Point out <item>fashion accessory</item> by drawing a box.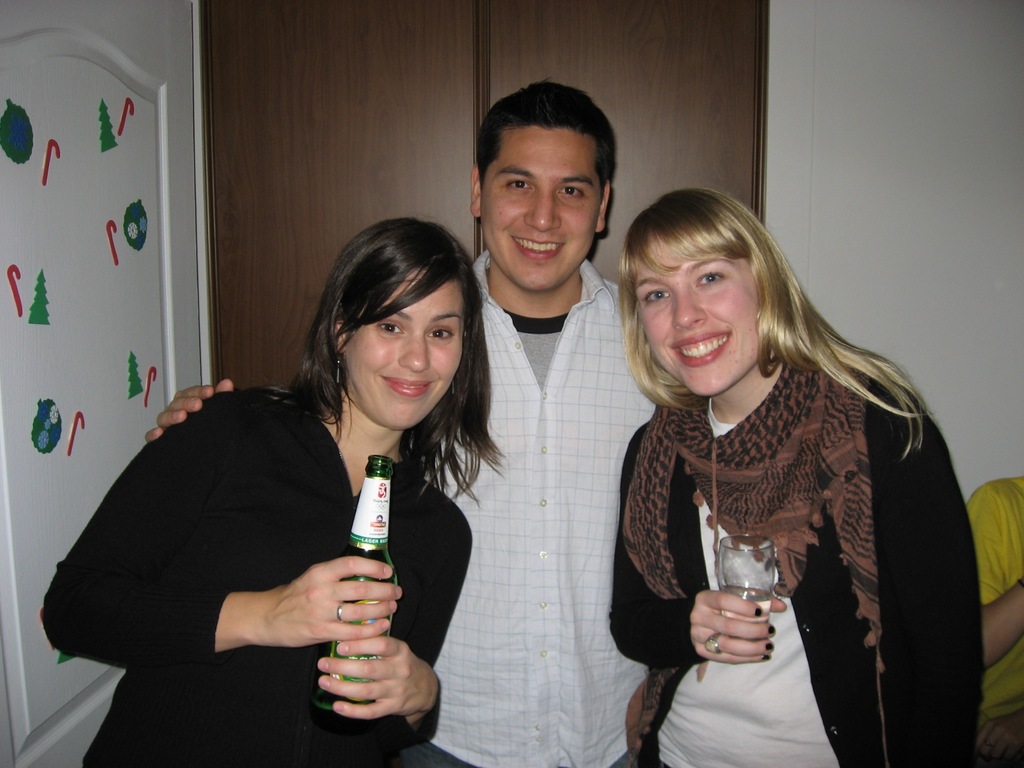
bbox=(703, 632, 720, 653).
